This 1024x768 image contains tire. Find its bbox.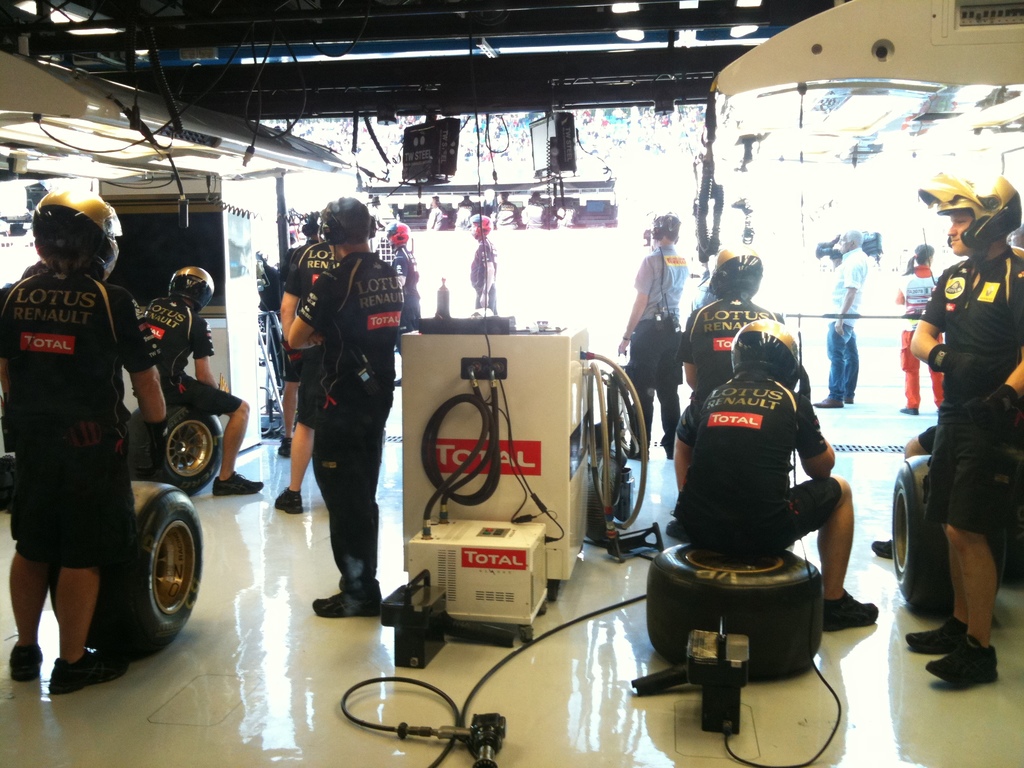
{"left": 92, "top": 490, "right": 191, "bottom": 664}.
